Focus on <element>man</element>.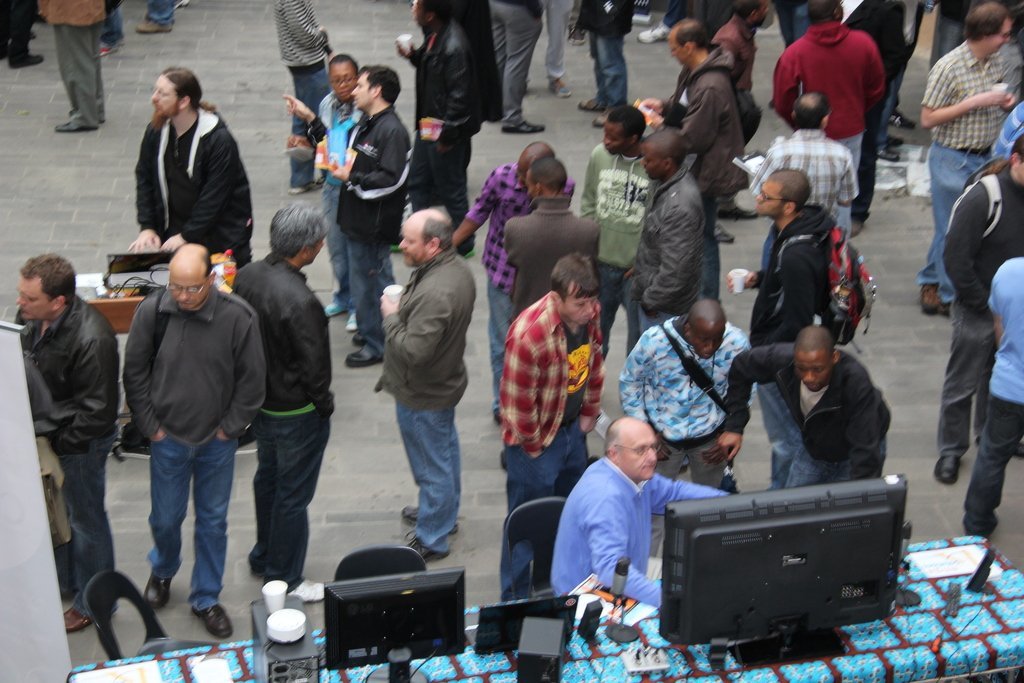
Focused at locate(48, 1, 106, 139).
